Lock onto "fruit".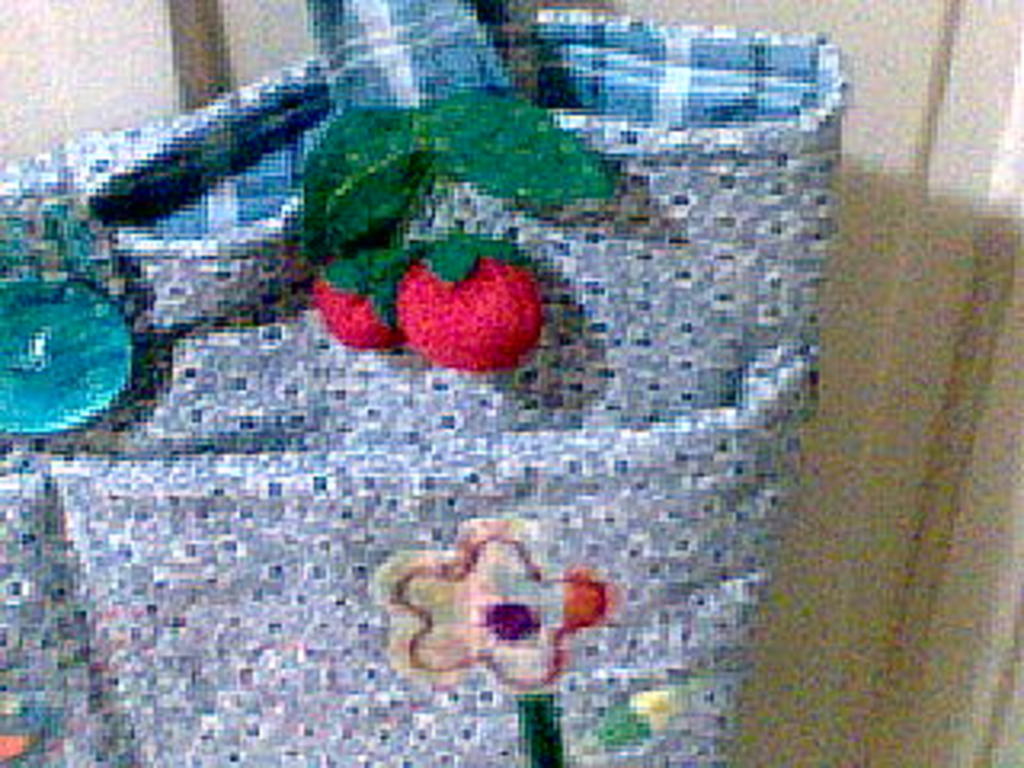
Locked: [403,250,538,371].
